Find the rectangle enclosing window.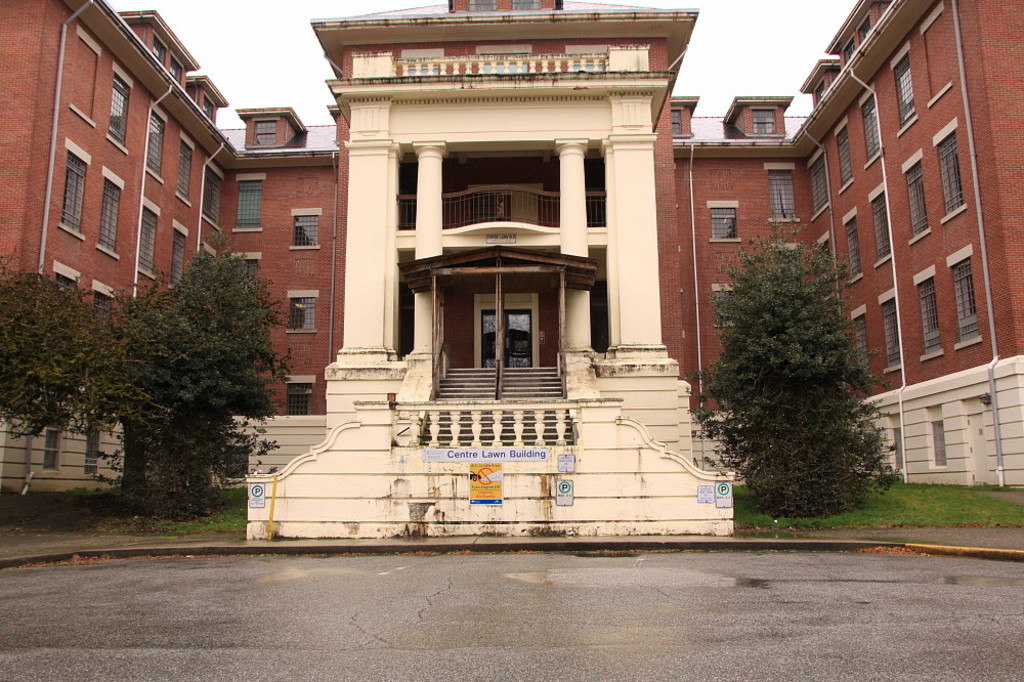
<box>904,160,939,241</box>.
